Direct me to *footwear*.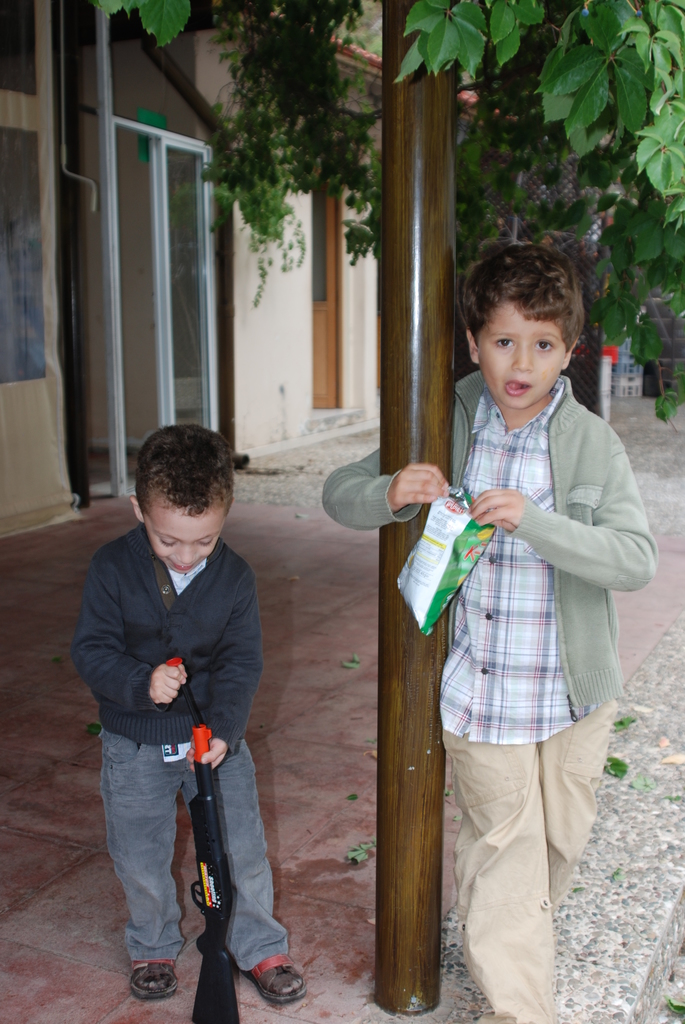
Direction: (248,965,310,998).
